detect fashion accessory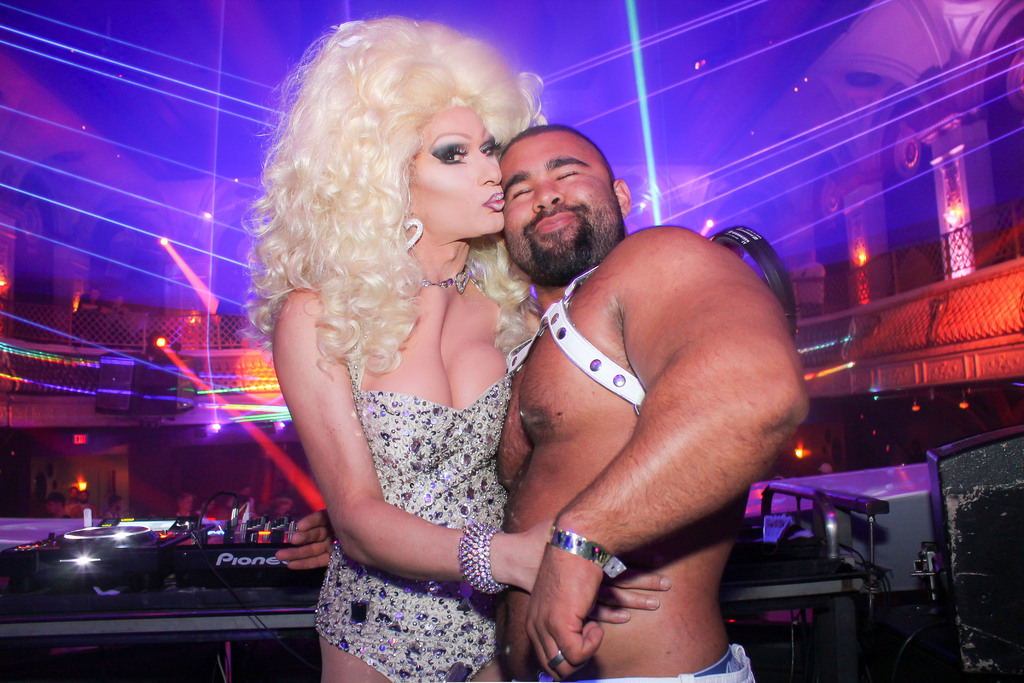
bbox=(409, 260, 471, 290)
